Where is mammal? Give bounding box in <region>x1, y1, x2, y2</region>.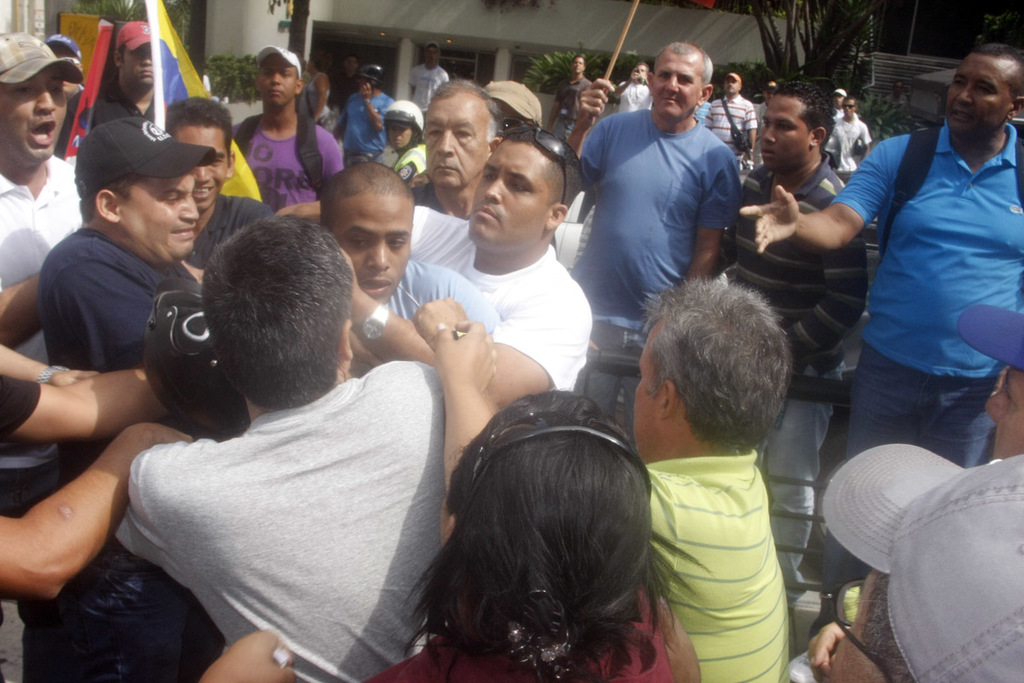
<region>784, 441, 1023, 682</region>.
